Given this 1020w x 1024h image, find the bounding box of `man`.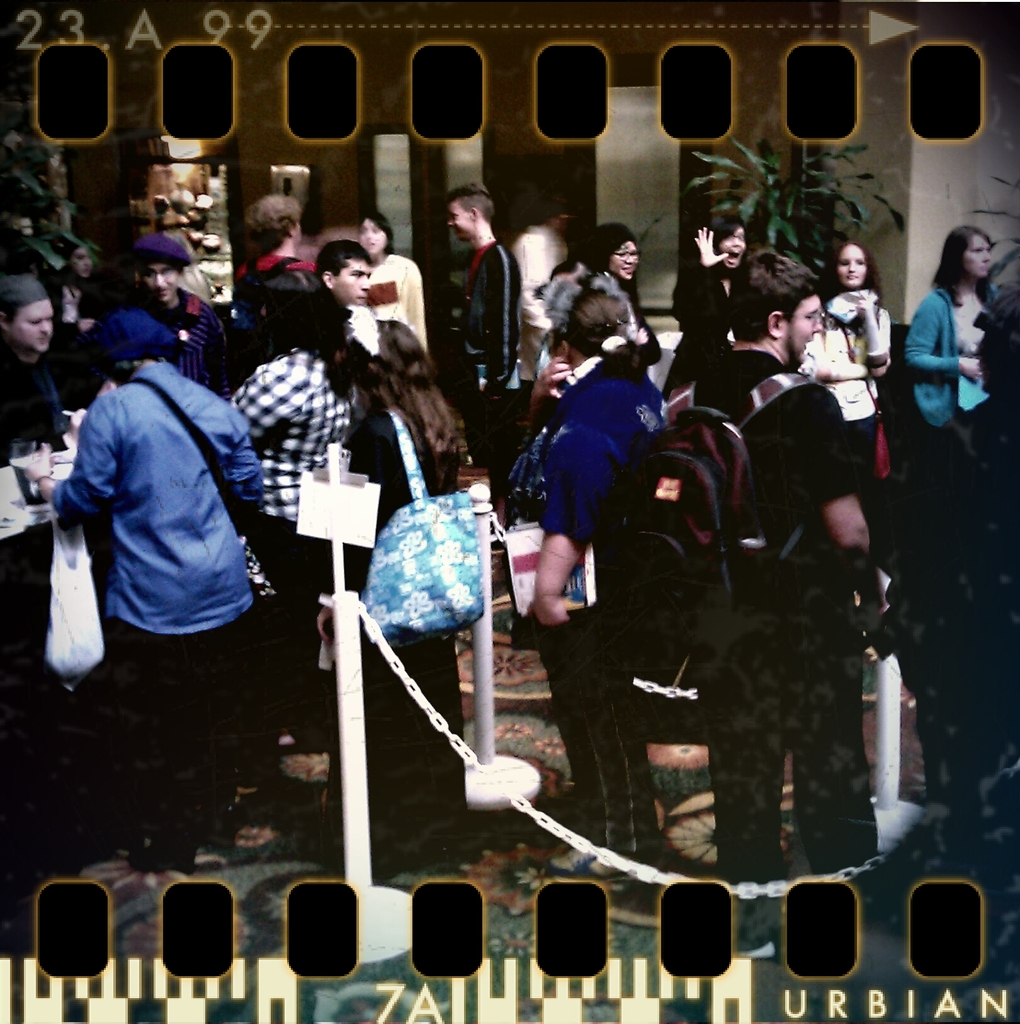
BBox(689, 246, 859, 954).
